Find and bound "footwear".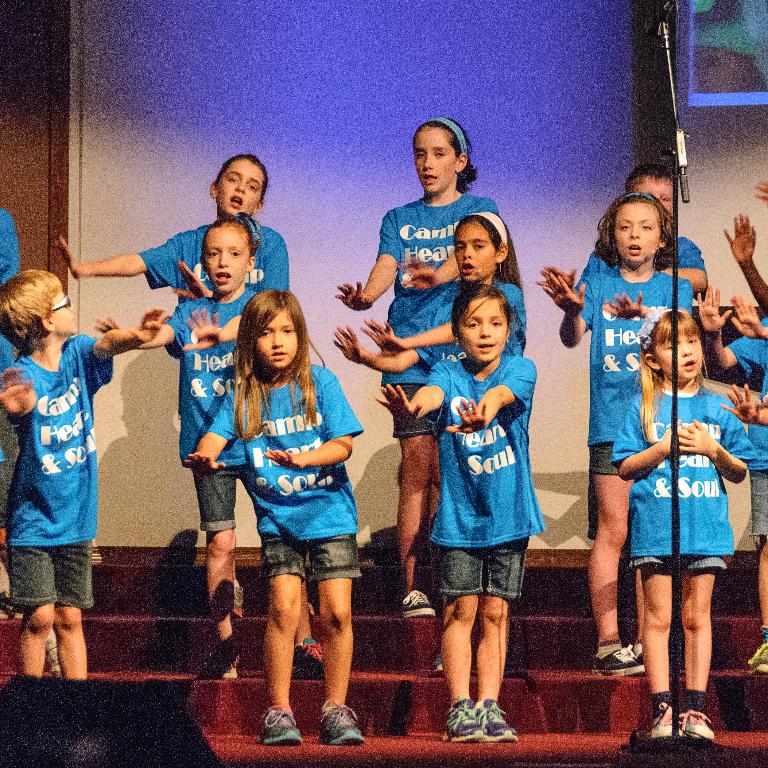
Bound: (x1=682, y1=704, x2=716, y2=745).
